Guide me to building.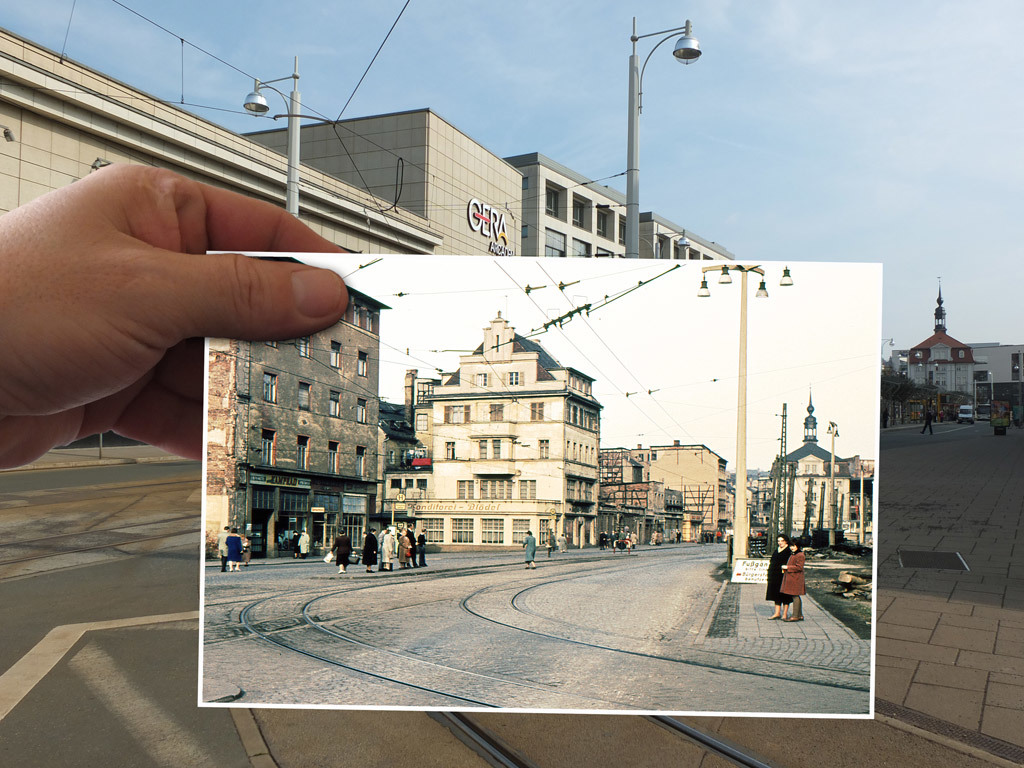
Guidance: <bbox>890, 278, 1023, 410</bbox>.
